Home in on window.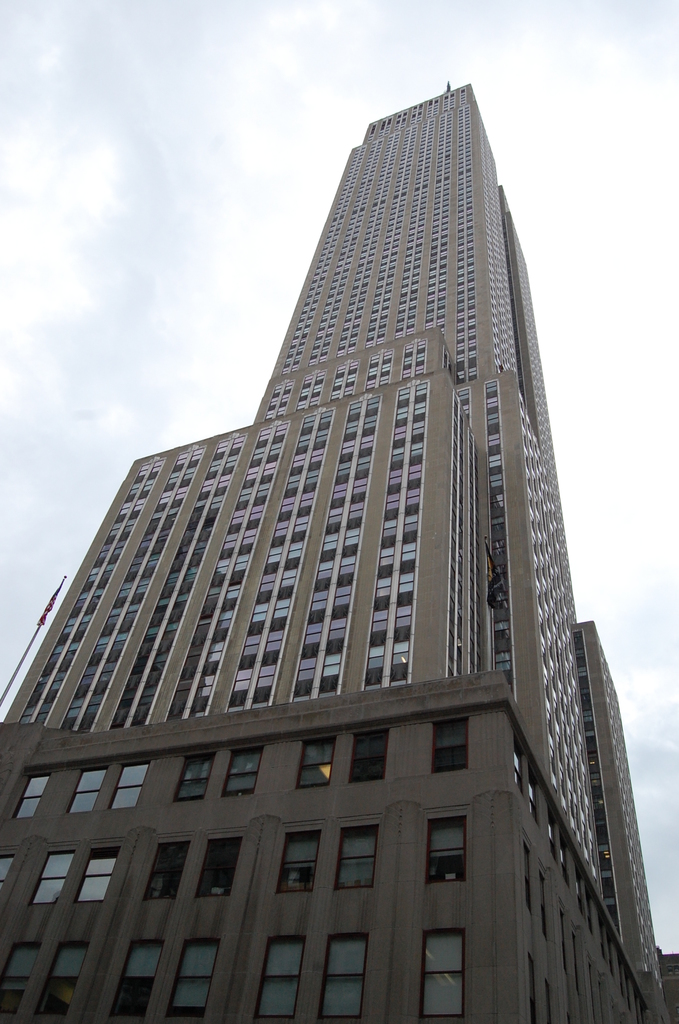
Homed in at <box>195,840,237,901</box>.
